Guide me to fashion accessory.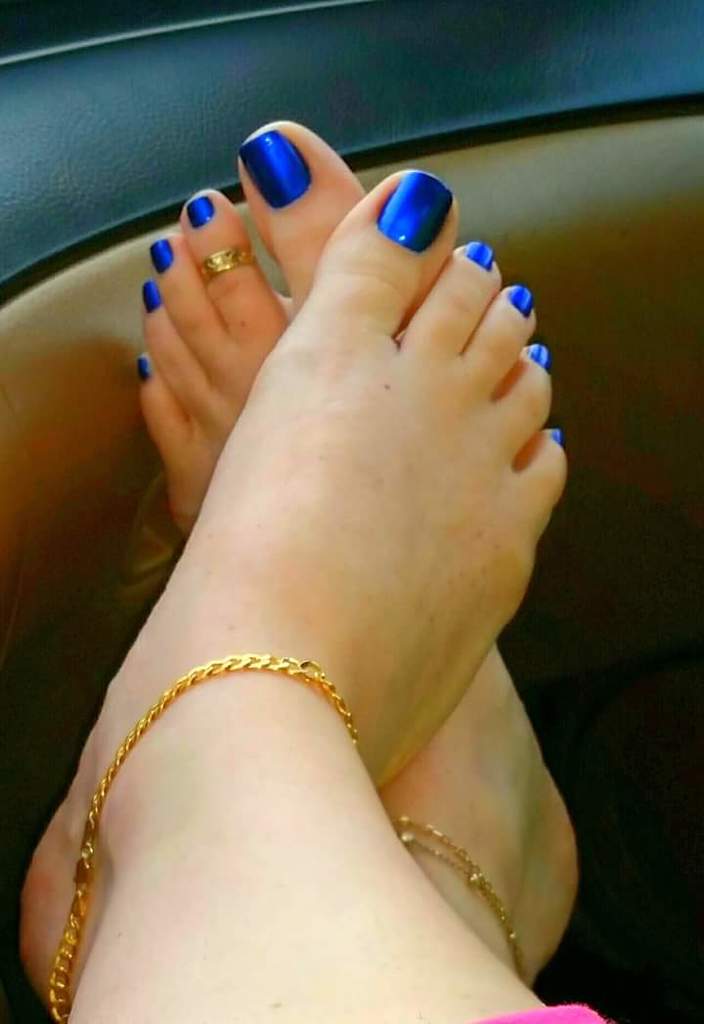
Guidance: bbox=(509, 285, 536, 324).
